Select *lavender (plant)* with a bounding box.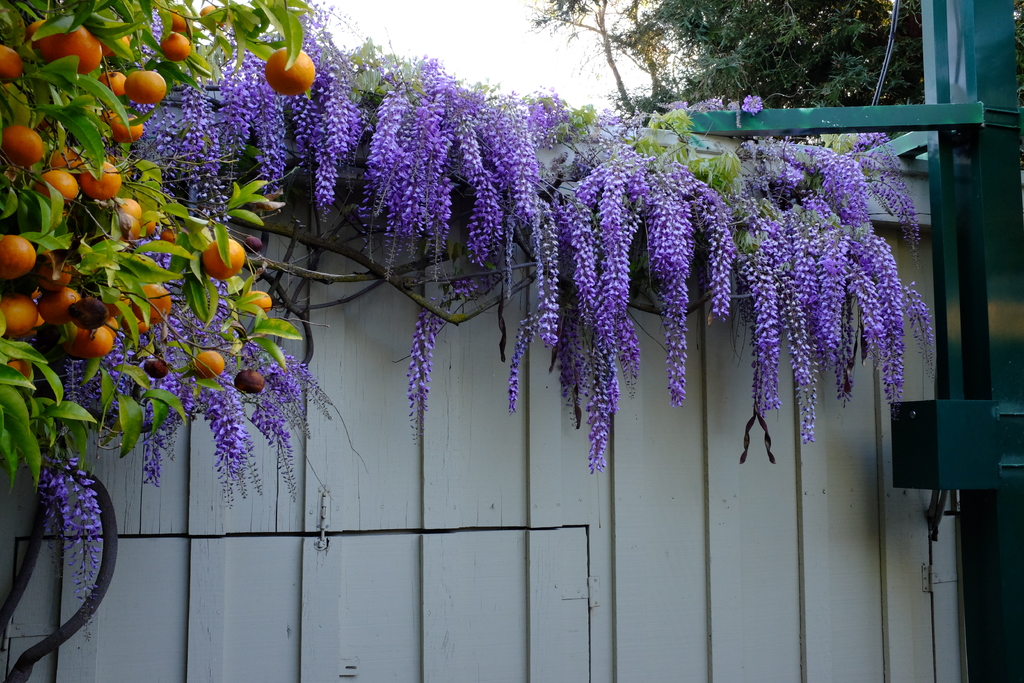
bbox=[635, 168, 698, 397].
